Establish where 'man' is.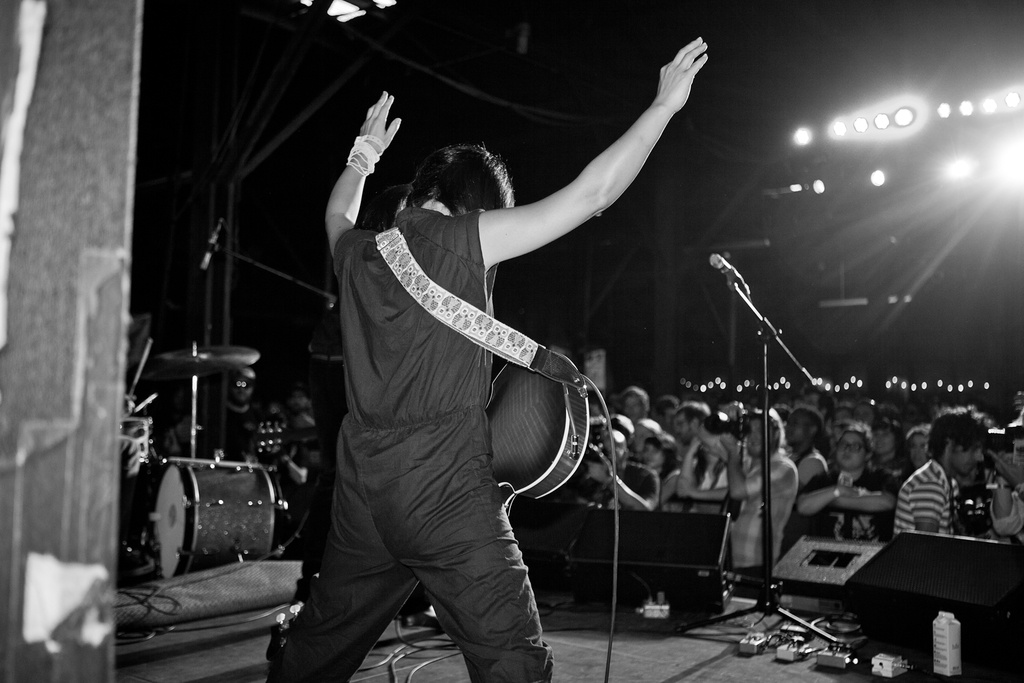
Established at 275 31 643 682.
